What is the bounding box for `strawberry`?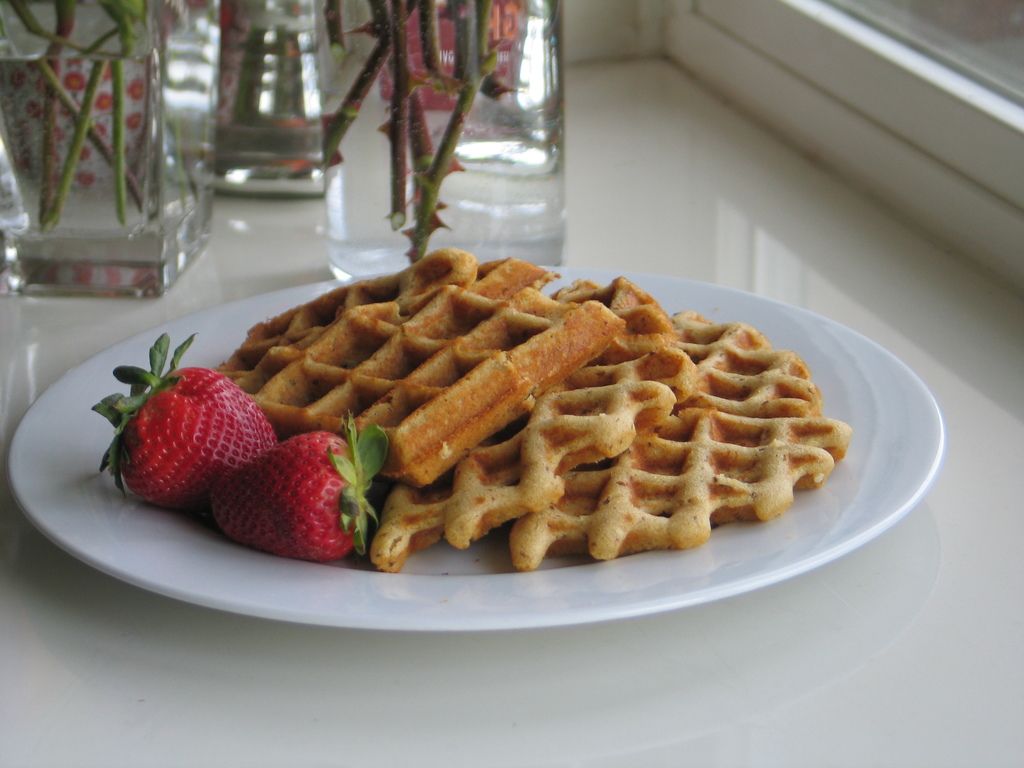
pyautogui.locateOnScreen(92, 331, 276, 509).
